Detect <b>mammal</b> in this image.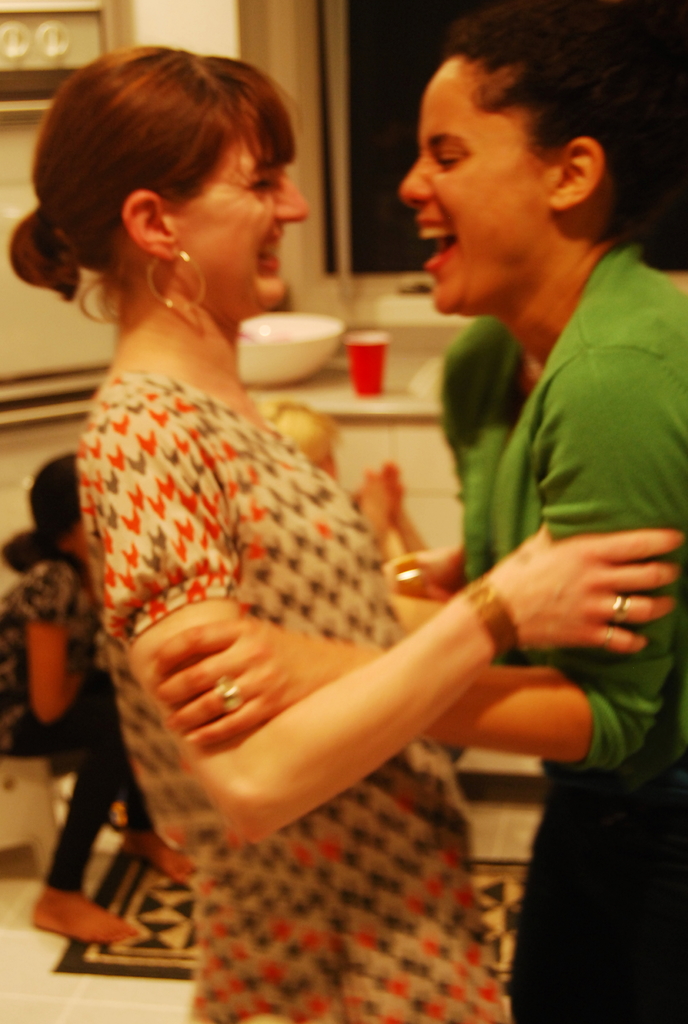
Detection: <box>144,1,687,1023</box>.
